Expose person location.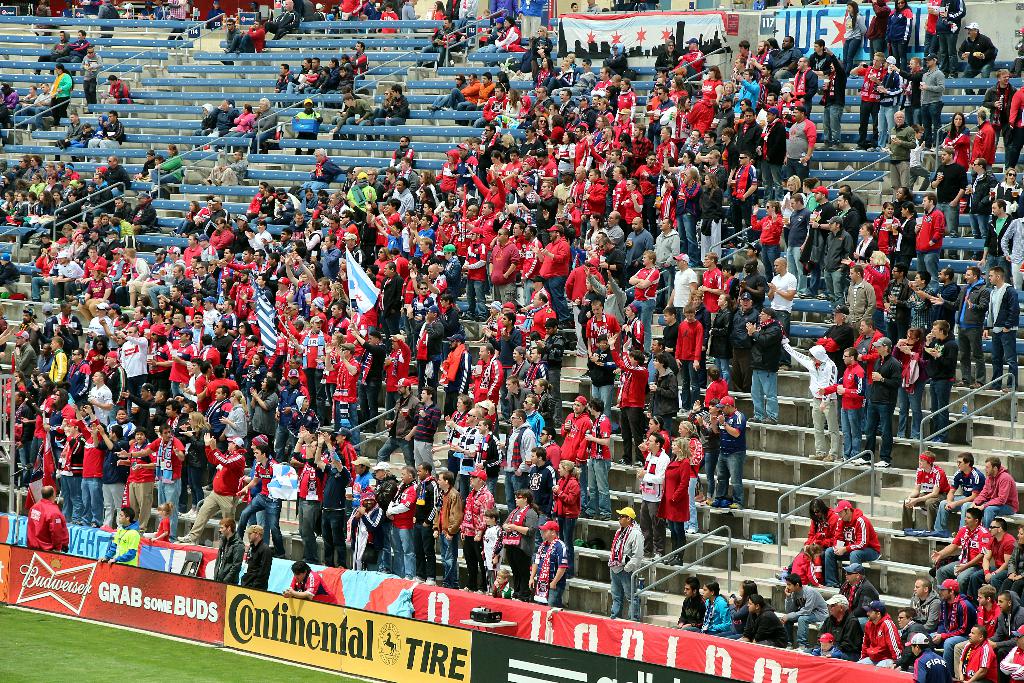
Exposed at {"x1": 621, "y1": 344, "x2": 644, "y2": 461}.
